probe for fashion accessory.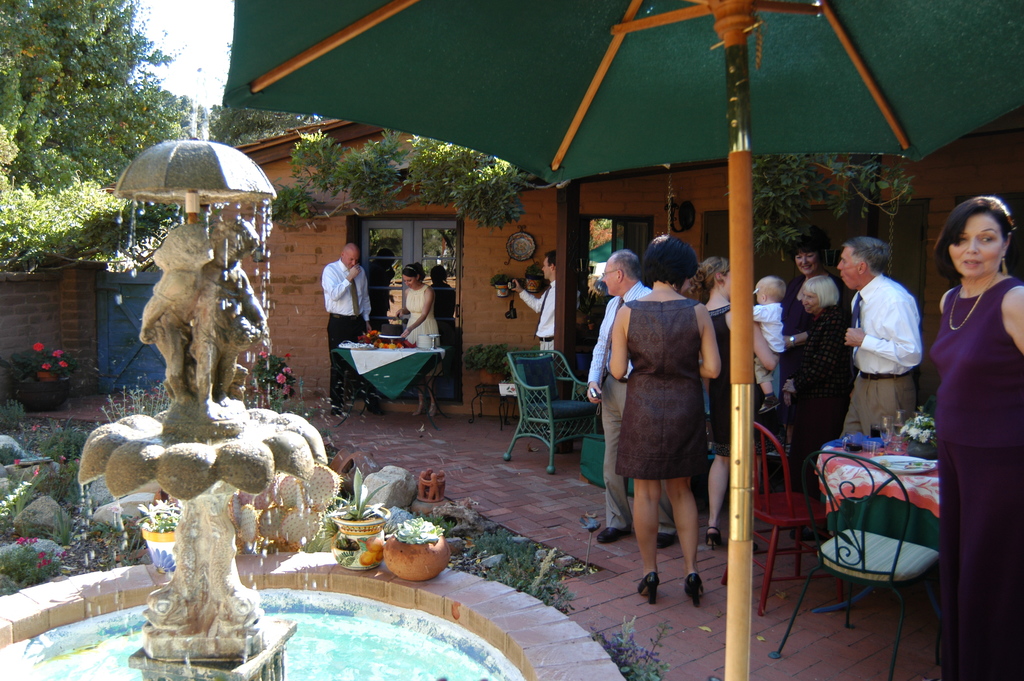
Probe result: Rect(787, 332, 797, 349).
